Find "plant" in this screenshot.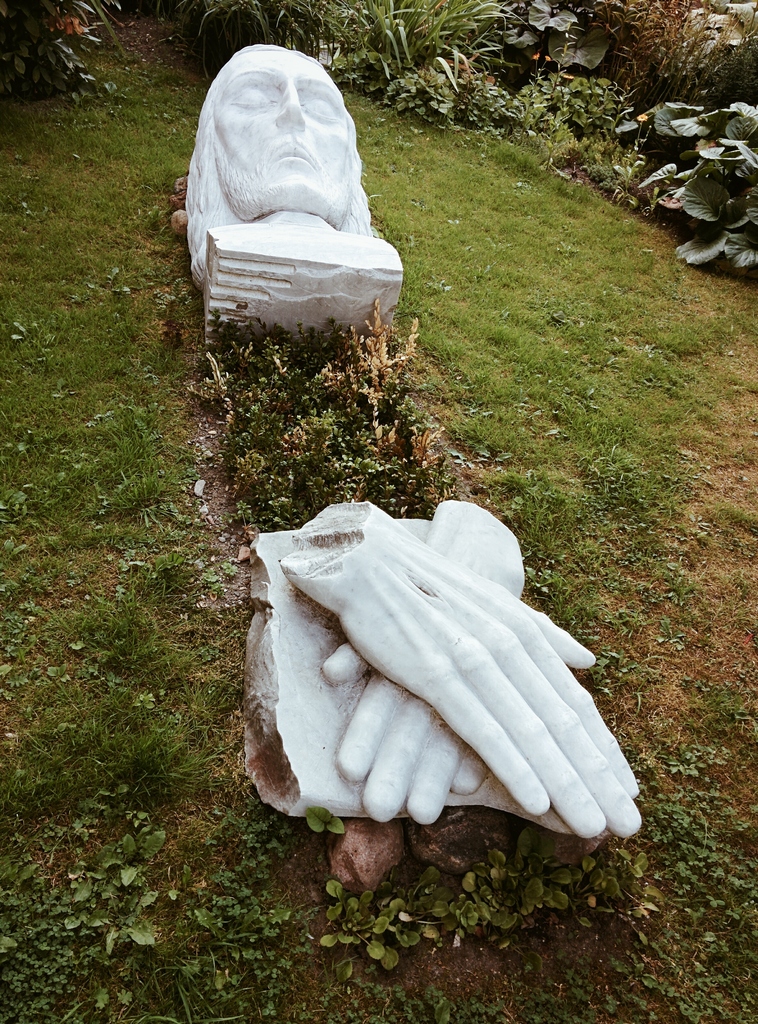
The bounding box for "plant" is rect(595, 90, 757, 301).
